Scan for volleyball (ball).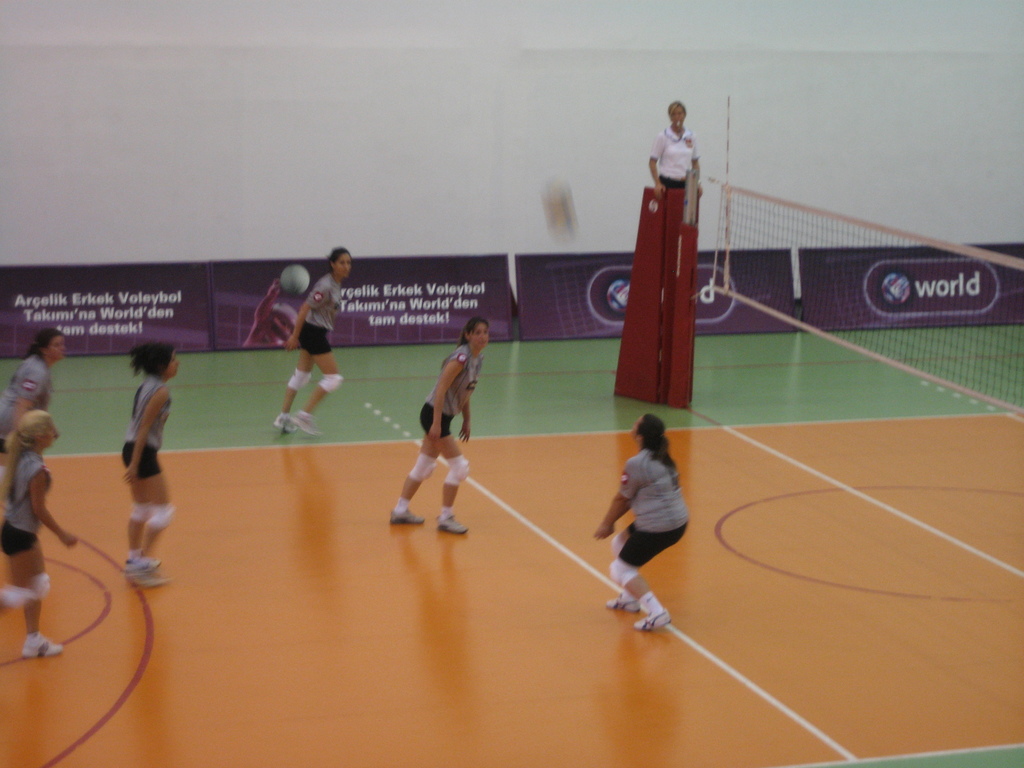
Scan result: <region>280, 262, 310, 295</region>.
